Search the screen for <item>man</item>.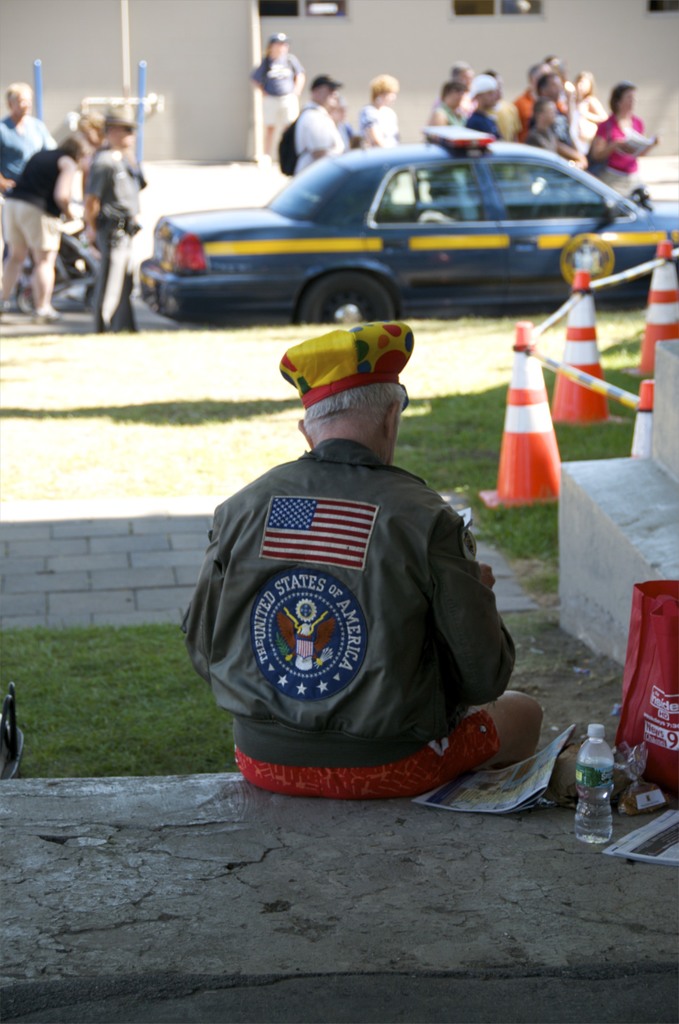
Found at <box>466,73,504,138</box>.
